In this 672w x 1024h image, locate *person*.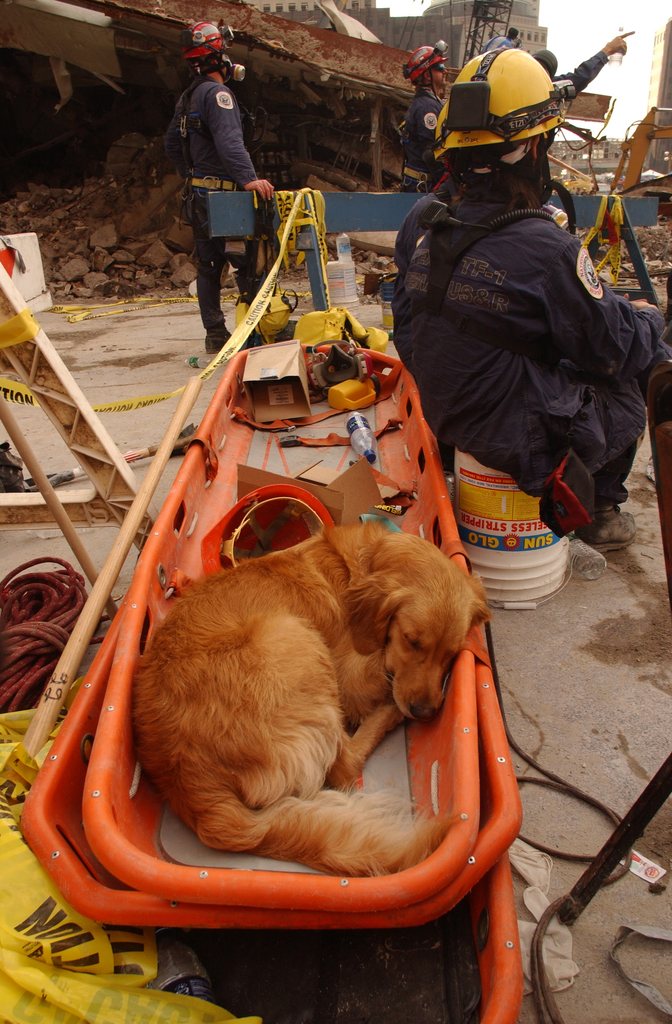
Bounding box: left=169, top=28, right=274, bottom=326.
